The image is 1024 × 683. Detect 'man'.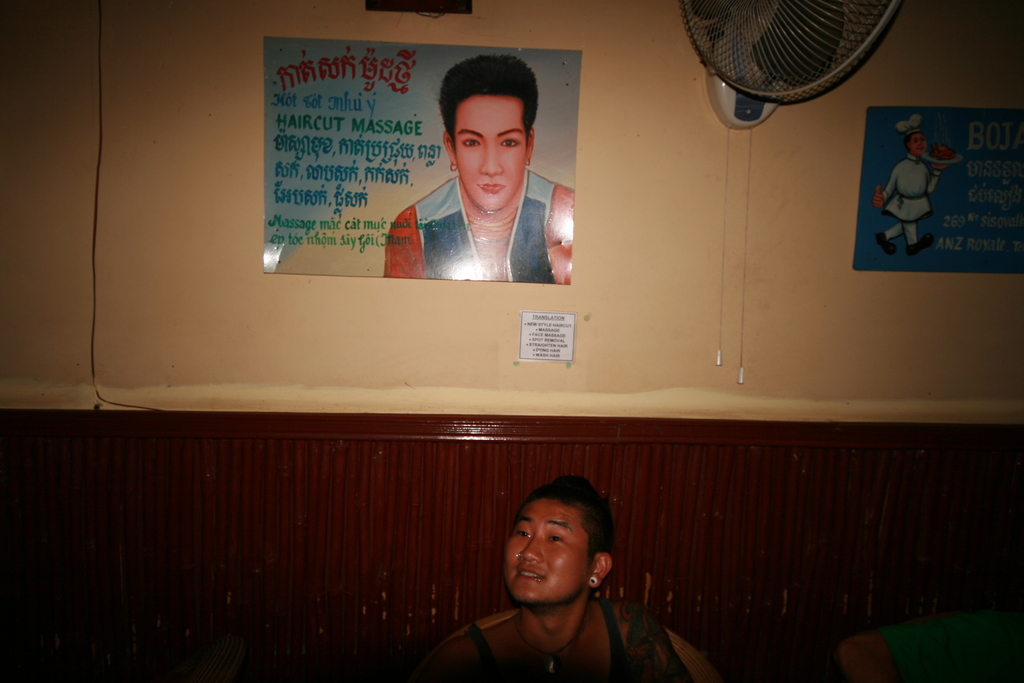
Detection: x1=872, y1=115, x2=950, y2=256.
